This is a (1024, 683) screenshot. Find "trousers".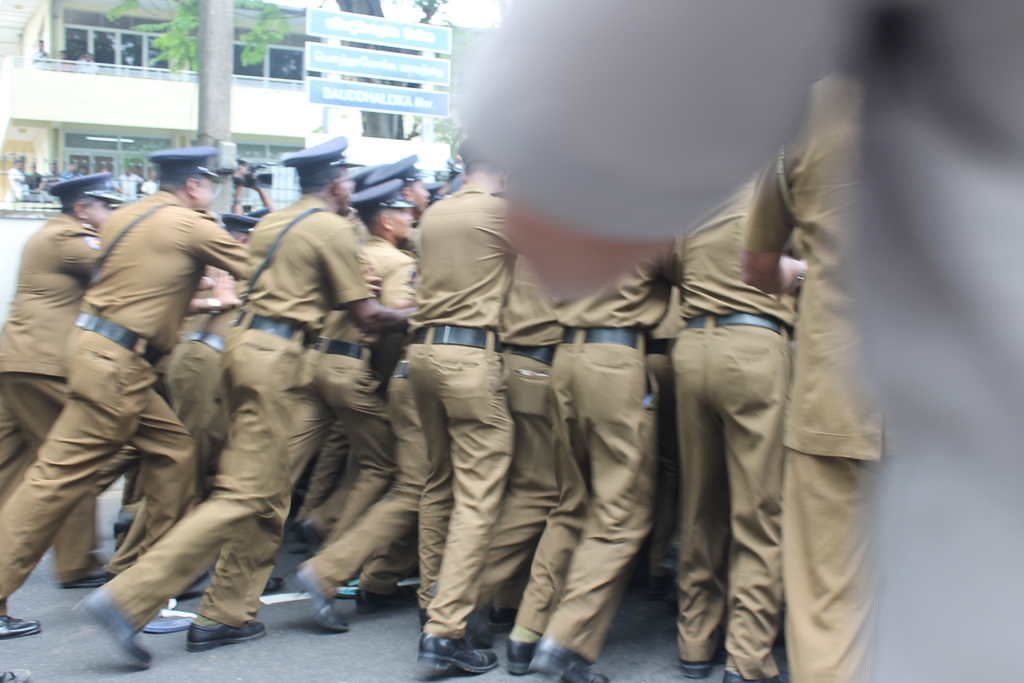
Bounding box: left=536, top=352, right=664, bottom=646.
